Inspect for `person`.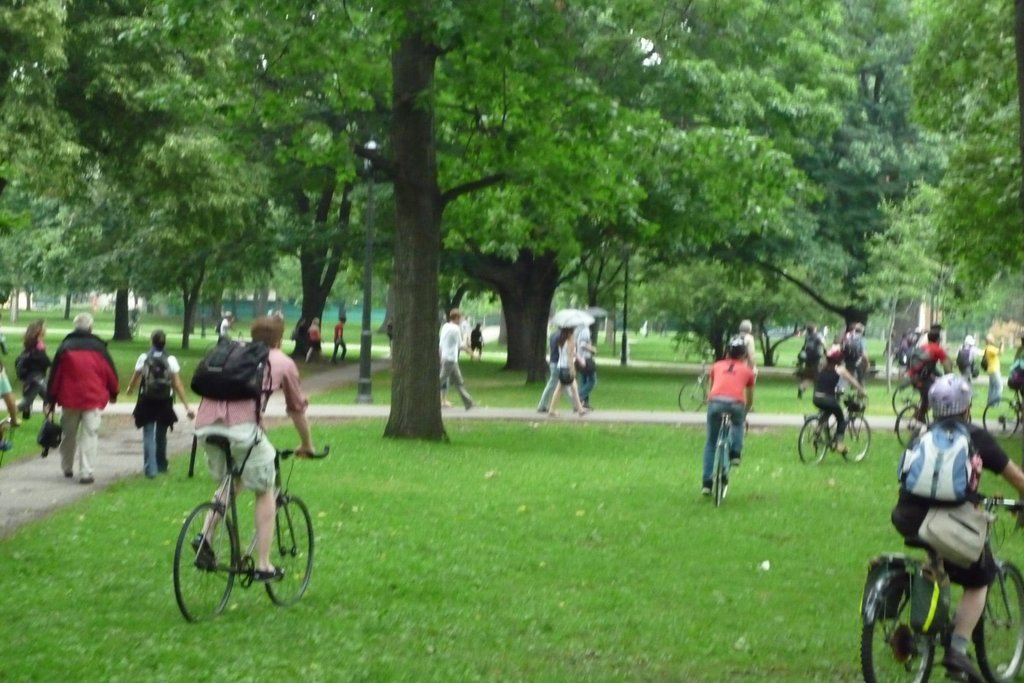
Inspection: 900,314,956,413.
